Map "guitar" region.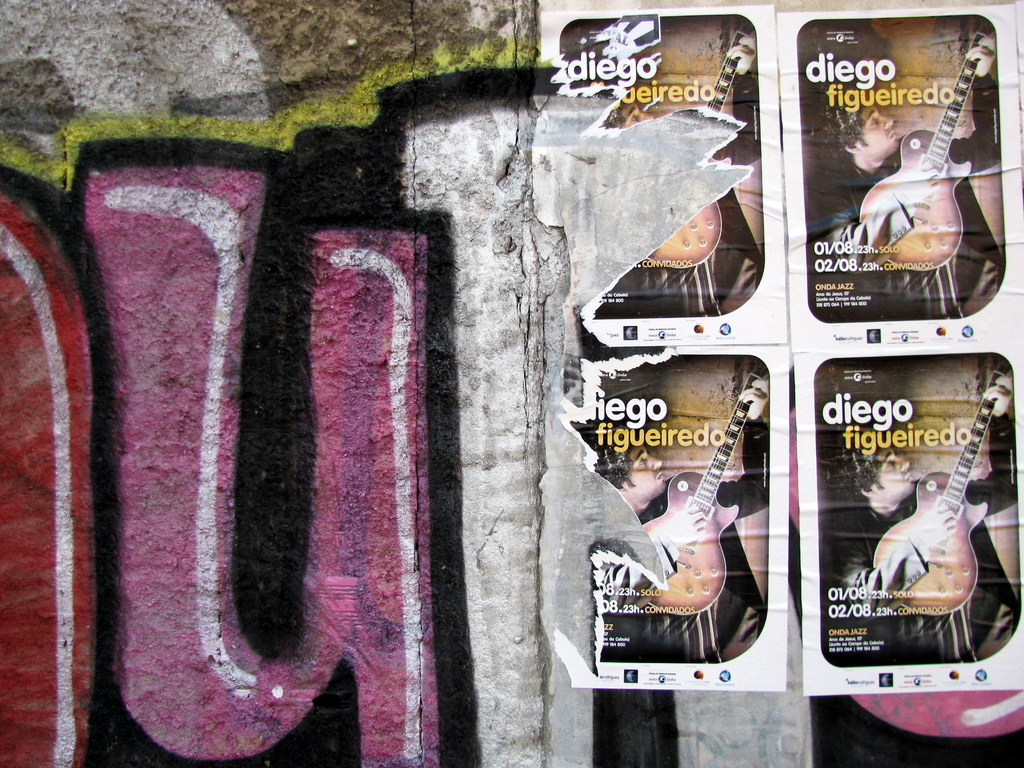
Mapped to 870, 358, 1007, 616.
